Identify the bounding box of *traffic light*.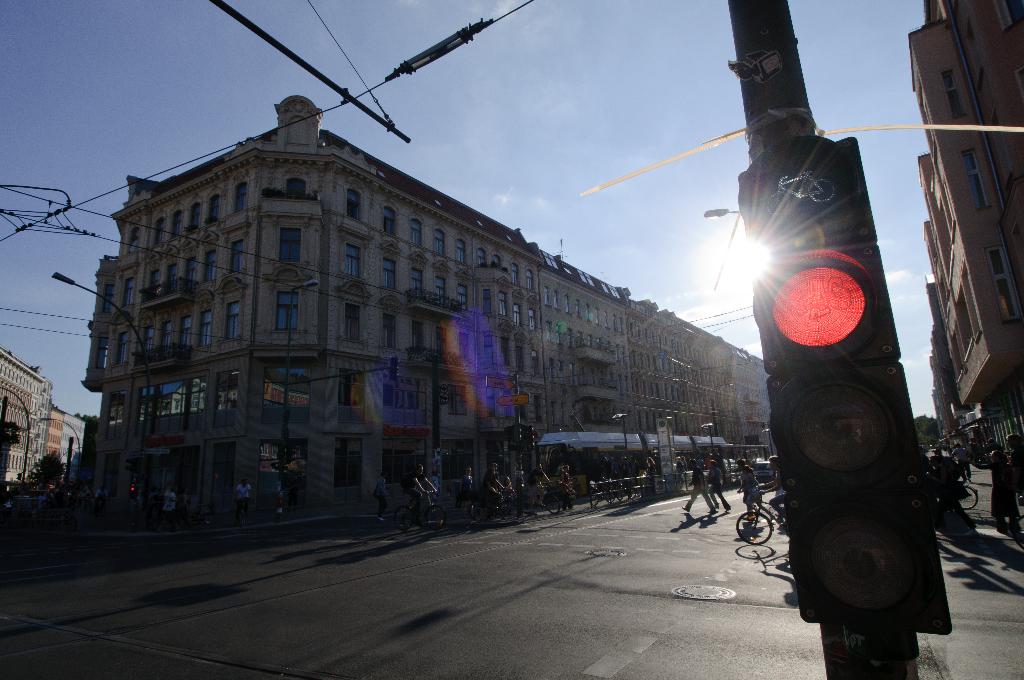
left=390, top=355, right=401, bottom=382.
